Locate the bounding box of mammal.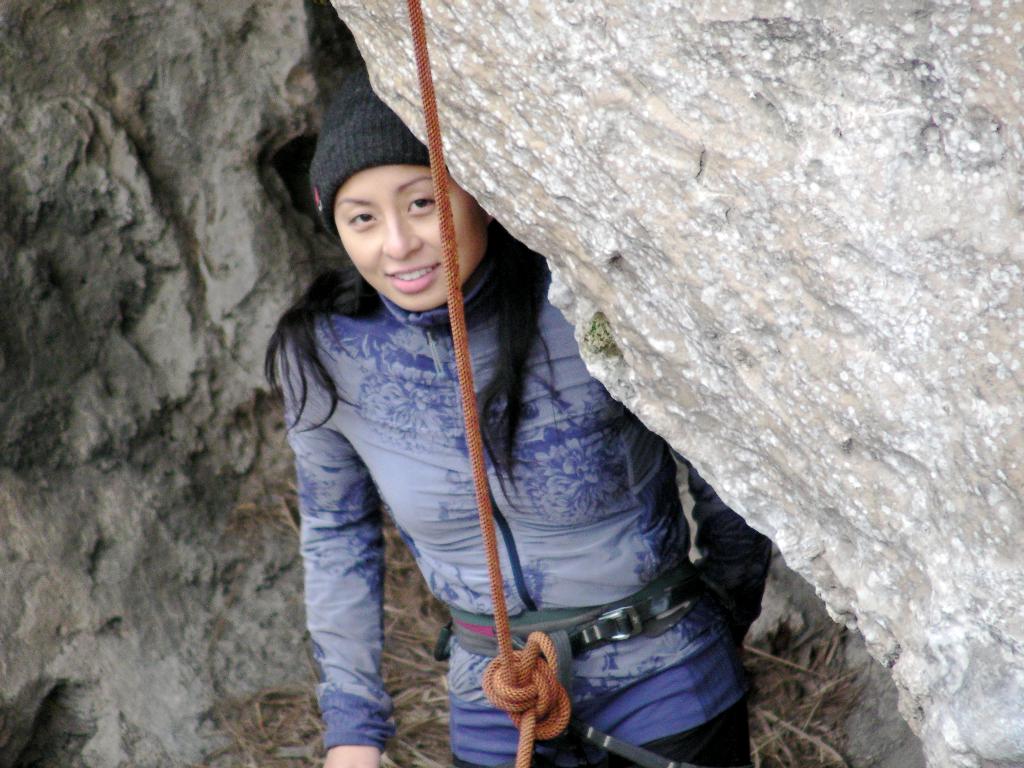
Bounding box: region(298, 9, 787, 767).
